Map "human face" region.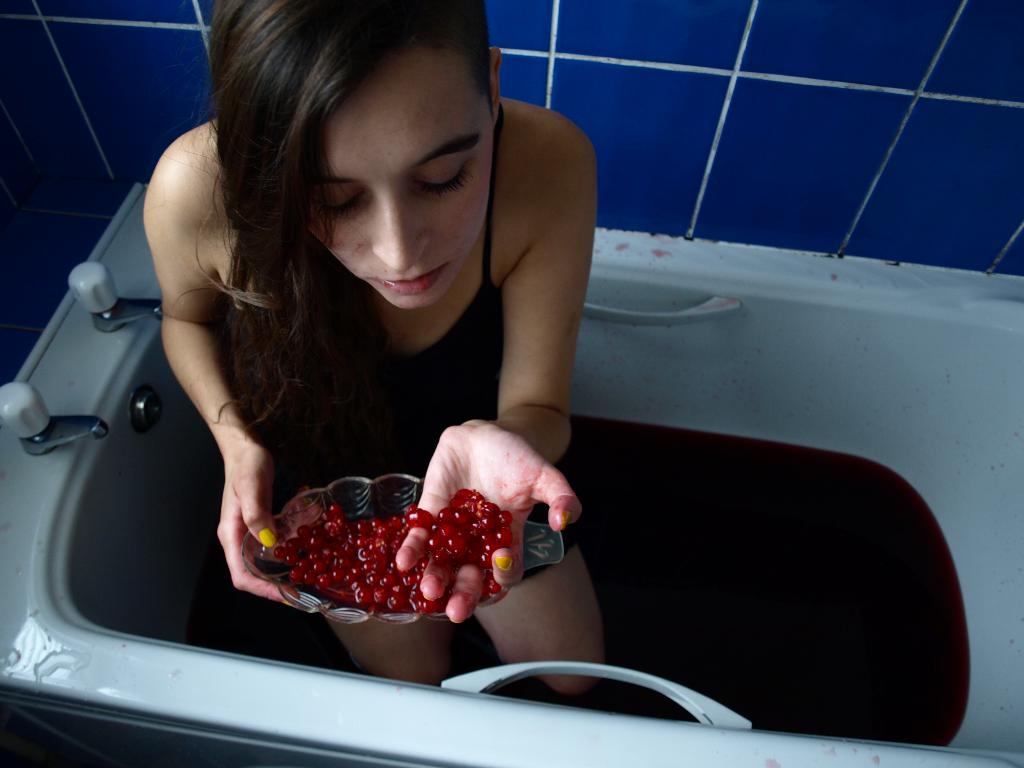
Mapped to 296/65/493/303.
